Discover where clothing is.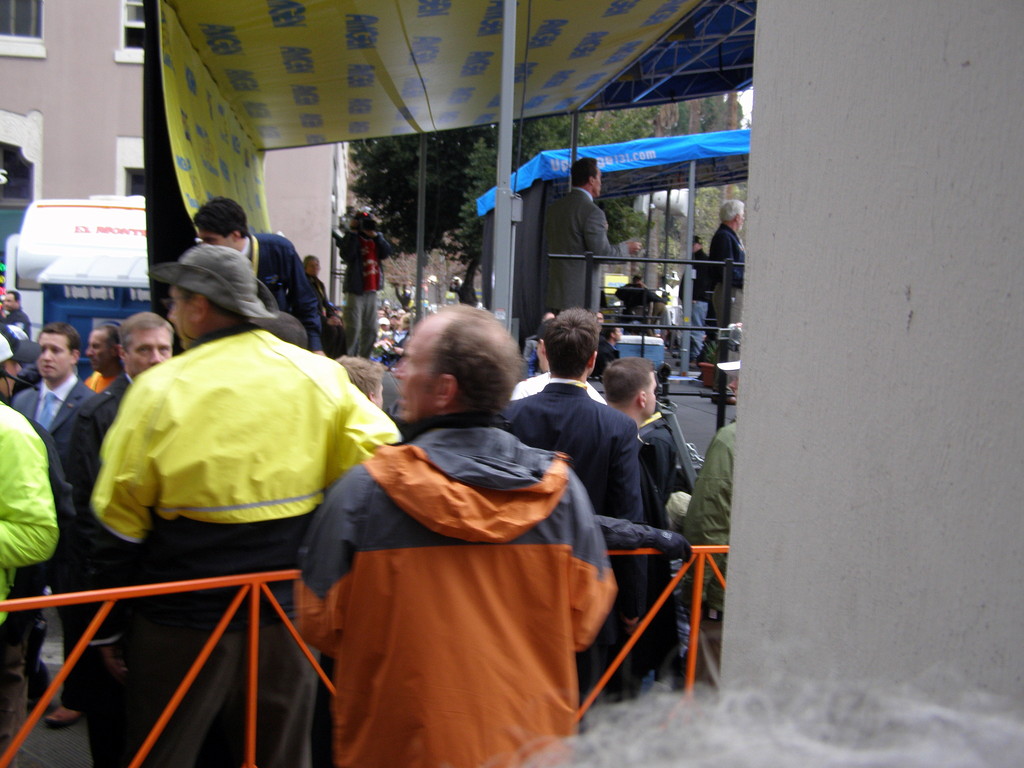
Discovered at x1=33, y1=372, x2=156, y2=525.
